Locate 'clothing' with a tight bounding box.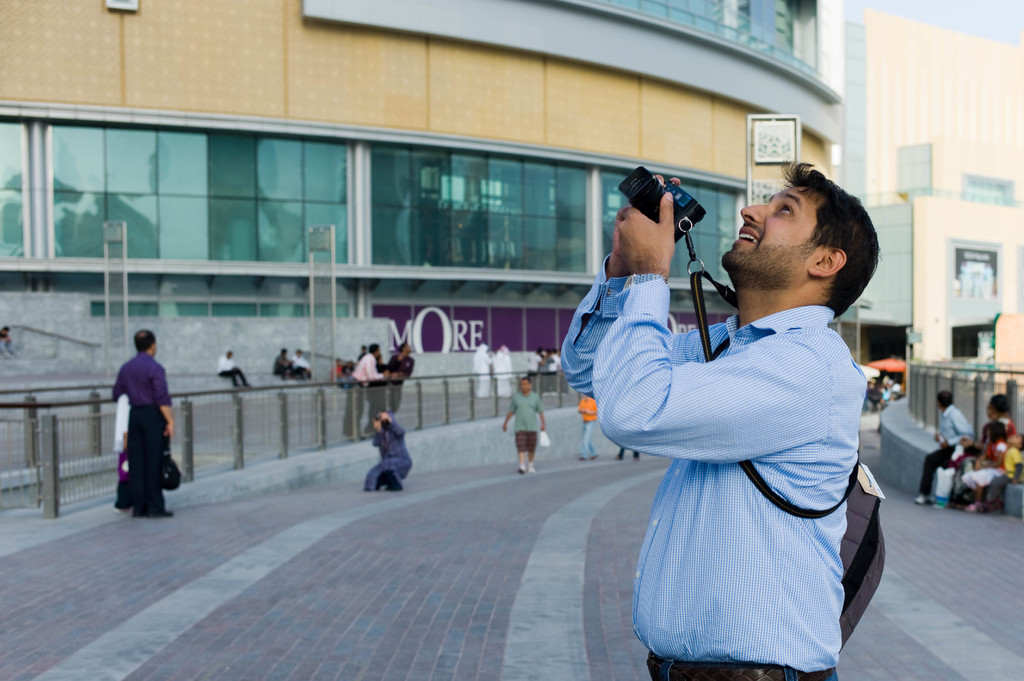
bbox=(556, 246, 870, 680).
